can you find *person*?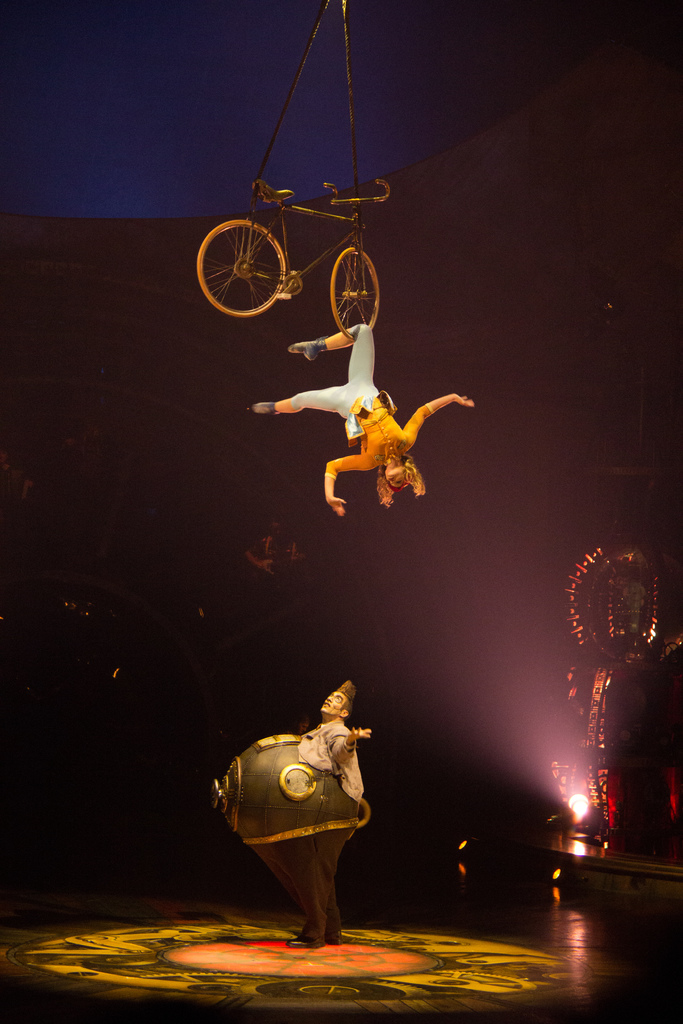
Yes, bounding box: bbox=(210, 675, 372, 949).
